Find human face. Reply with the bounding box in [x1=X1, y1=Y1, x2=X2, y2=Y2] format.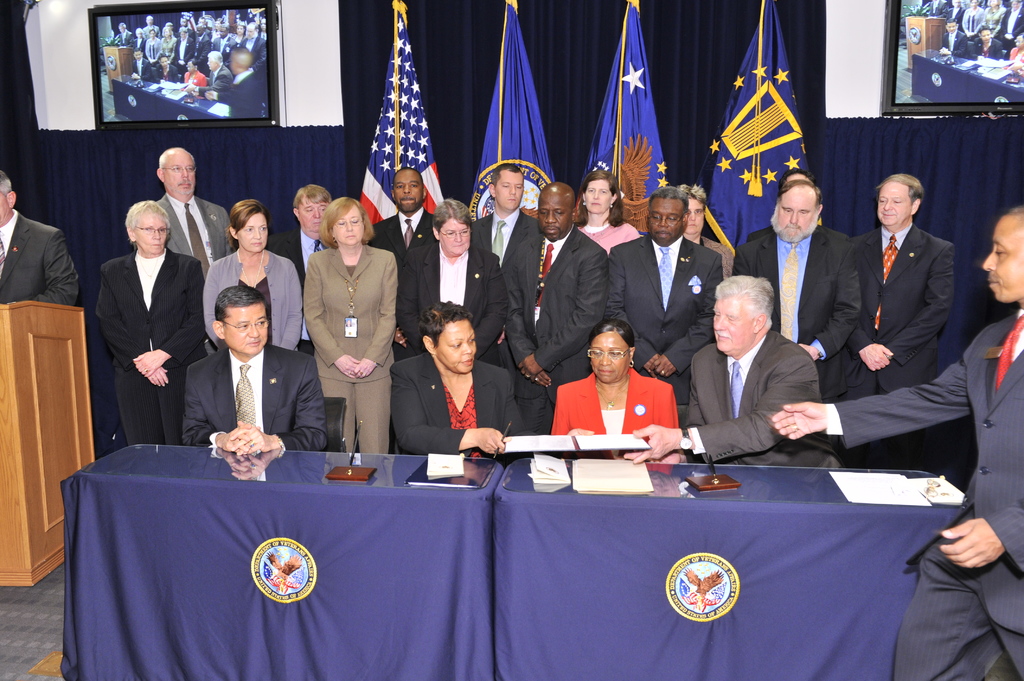
[x1=684, y1=195, x2=703, y2=239].
